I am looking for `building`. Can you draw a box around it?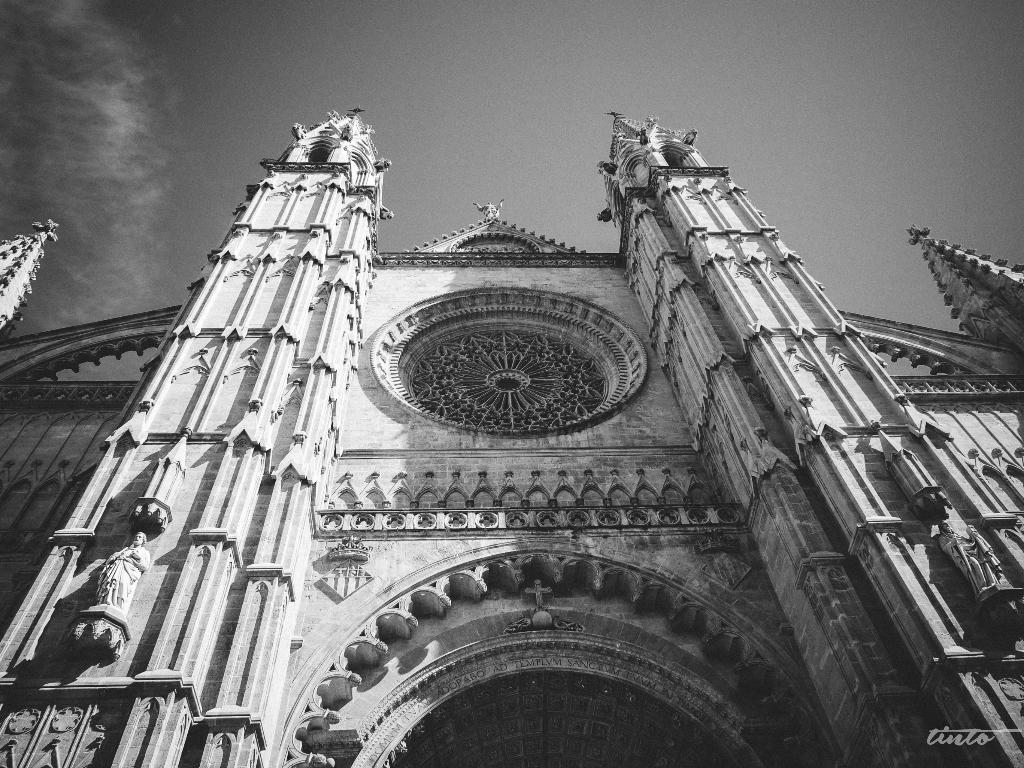
Sure, the bounding box is bbox=[0, 120, 1023, 767].
